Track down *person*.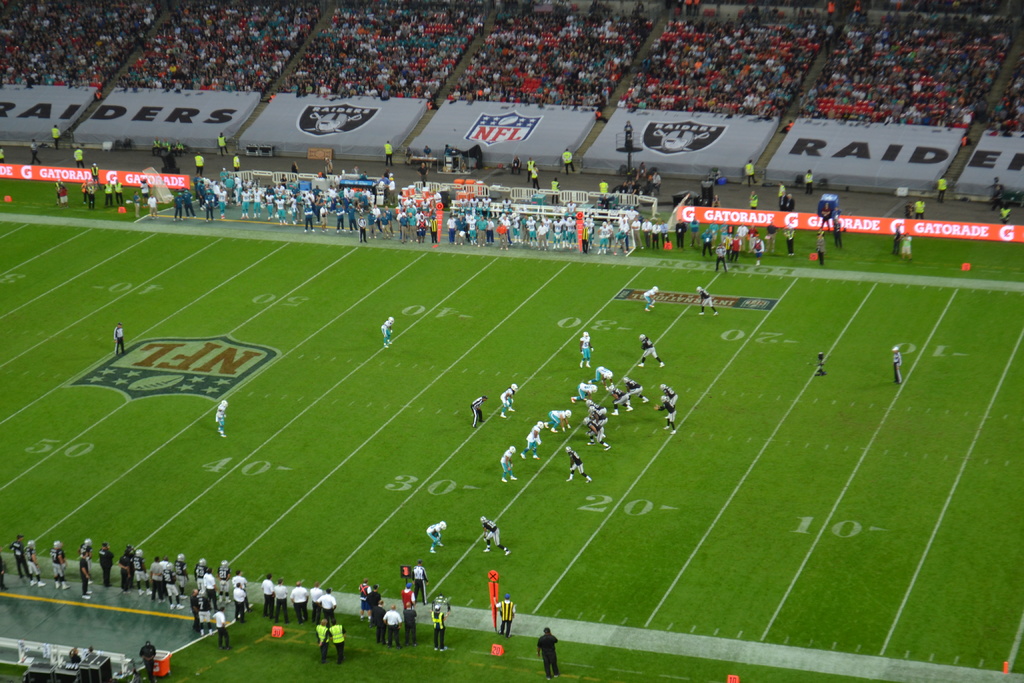
Tracked to [621,377,646,407].
